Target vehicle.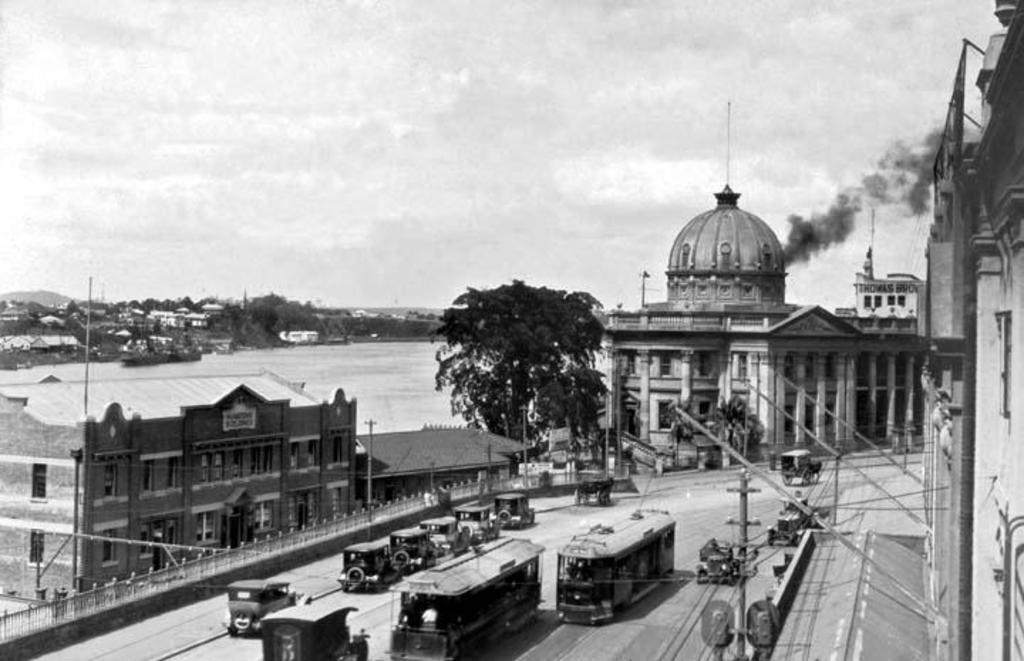
Target region: (263,600,371,658).
